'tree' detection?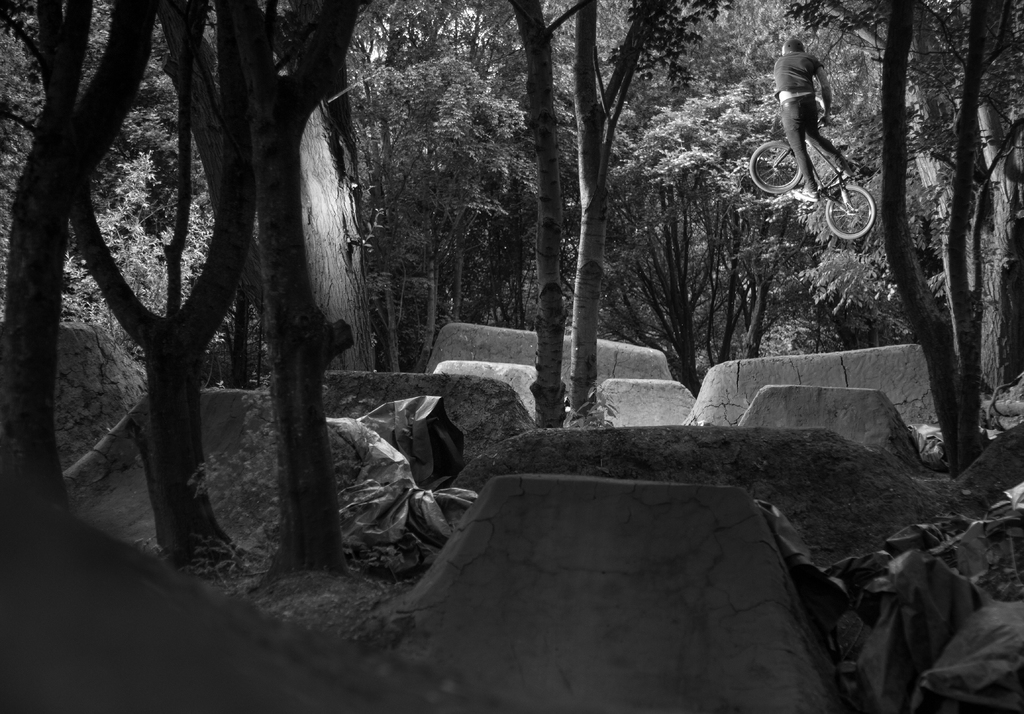
locate(0, 0, 432, 572)
